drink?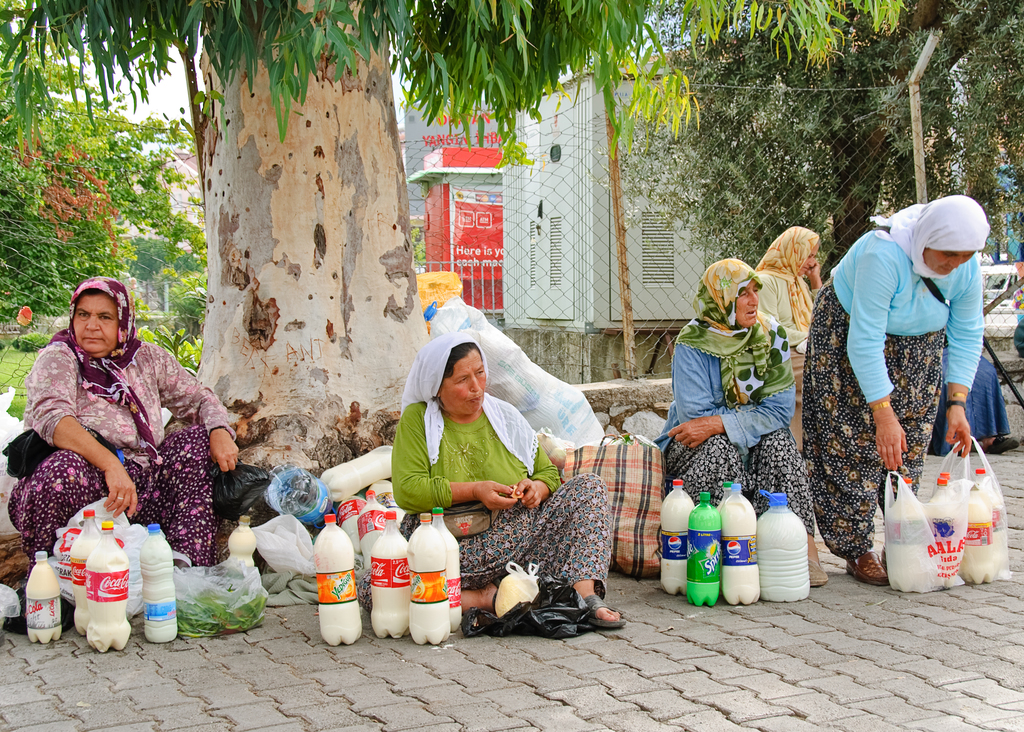
<box>691,494,721,606</box>
